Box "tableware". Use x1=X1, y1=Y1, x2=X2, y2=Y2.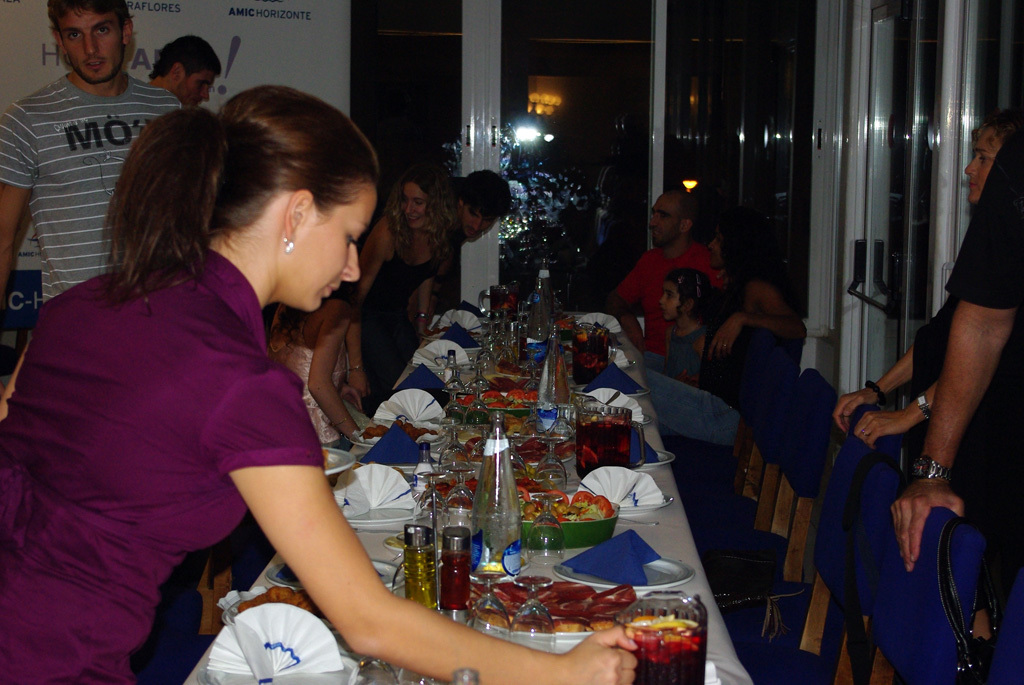
x1=354, y1=426, x2=448, y2=448.
